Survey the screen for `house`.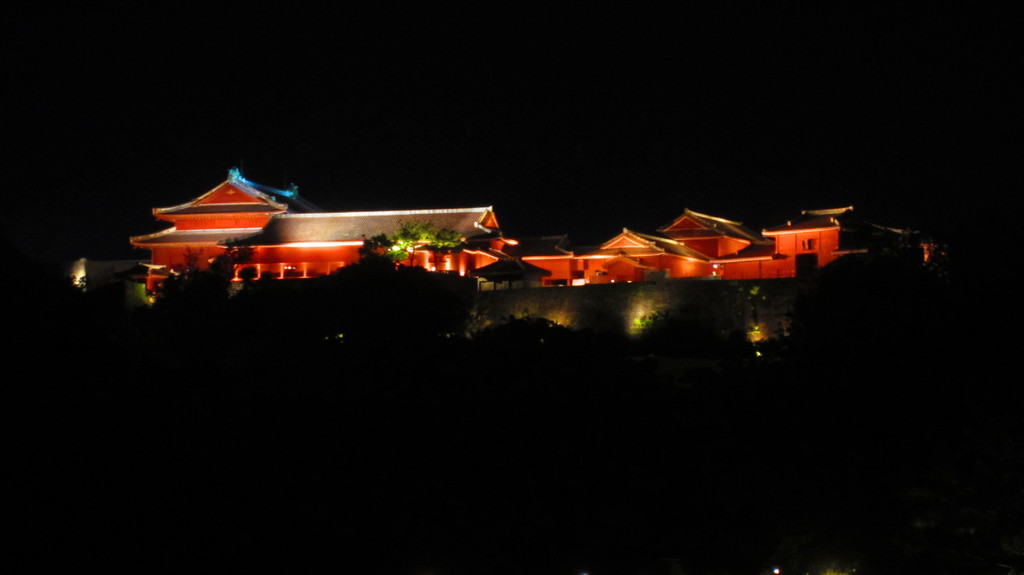
Survey found: [x1=714, y1=240, x2=875, y2=282].
